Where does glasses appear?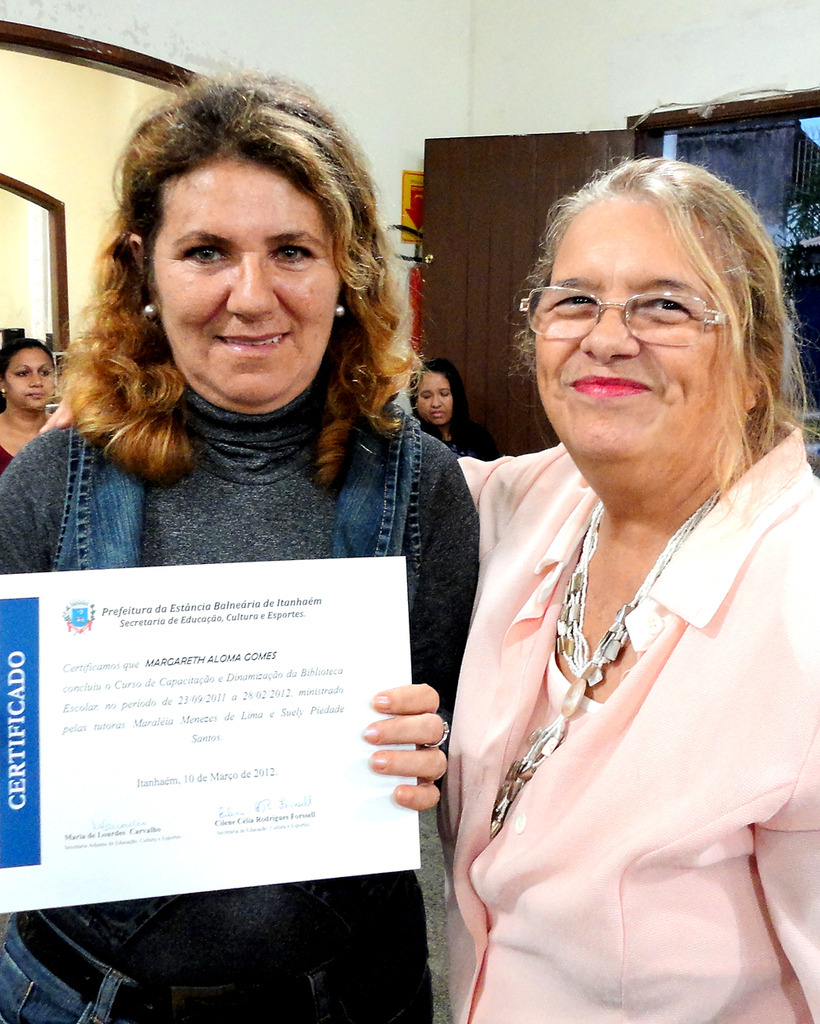
Appears at rect(538, 269, 755, 334).
